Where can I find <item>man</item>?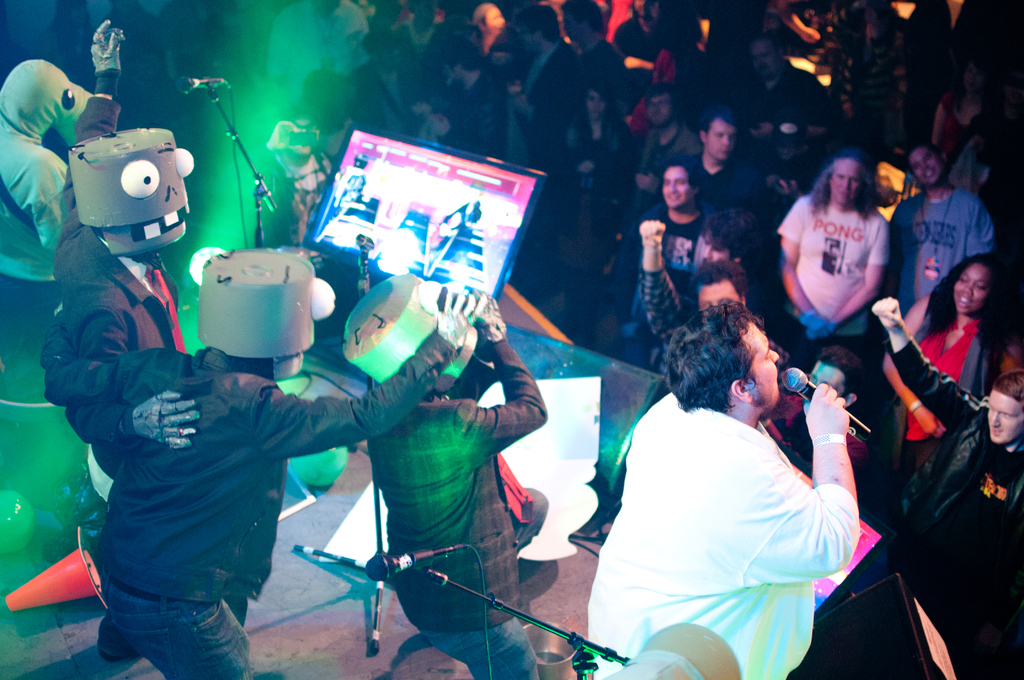
You can find it at 42 248 476 679.
